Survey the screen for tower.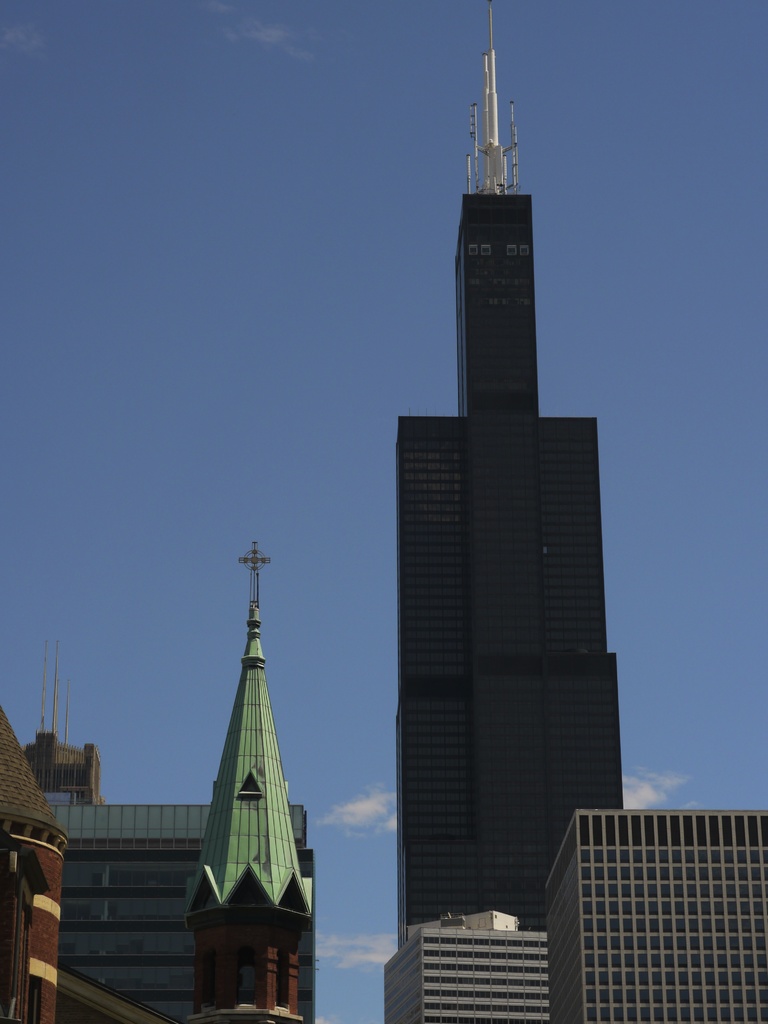
Survey found: 189,540,306,1018.
